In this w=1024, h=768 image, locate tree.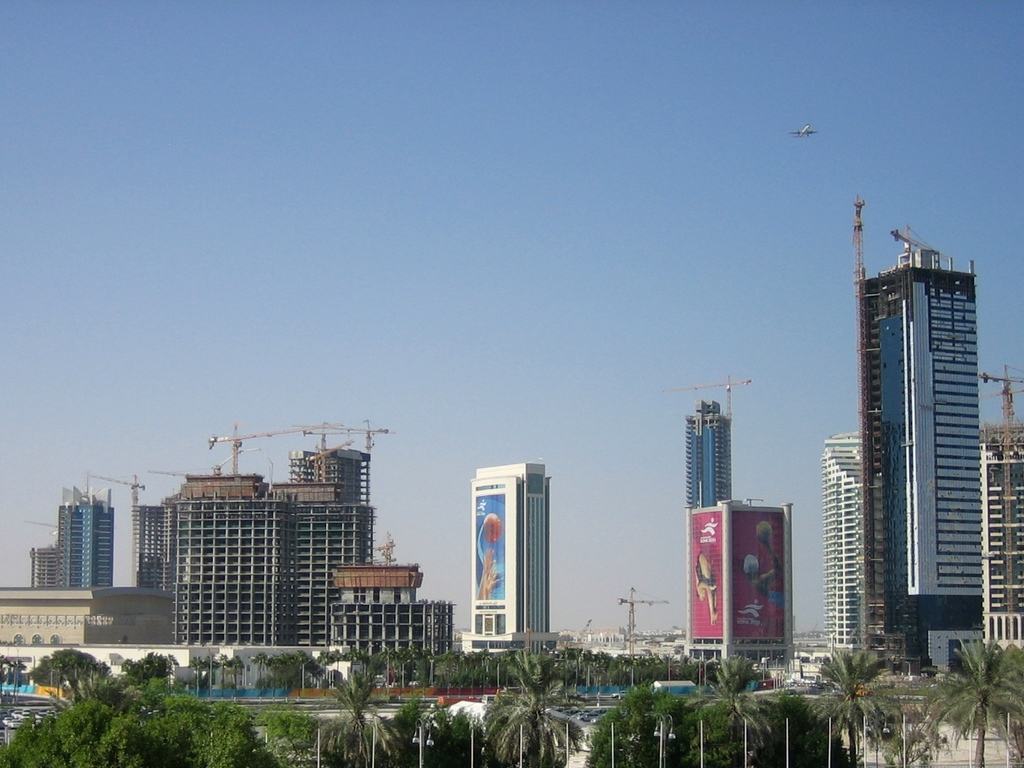
Bounding box: box(314, 667, 408, 767).
